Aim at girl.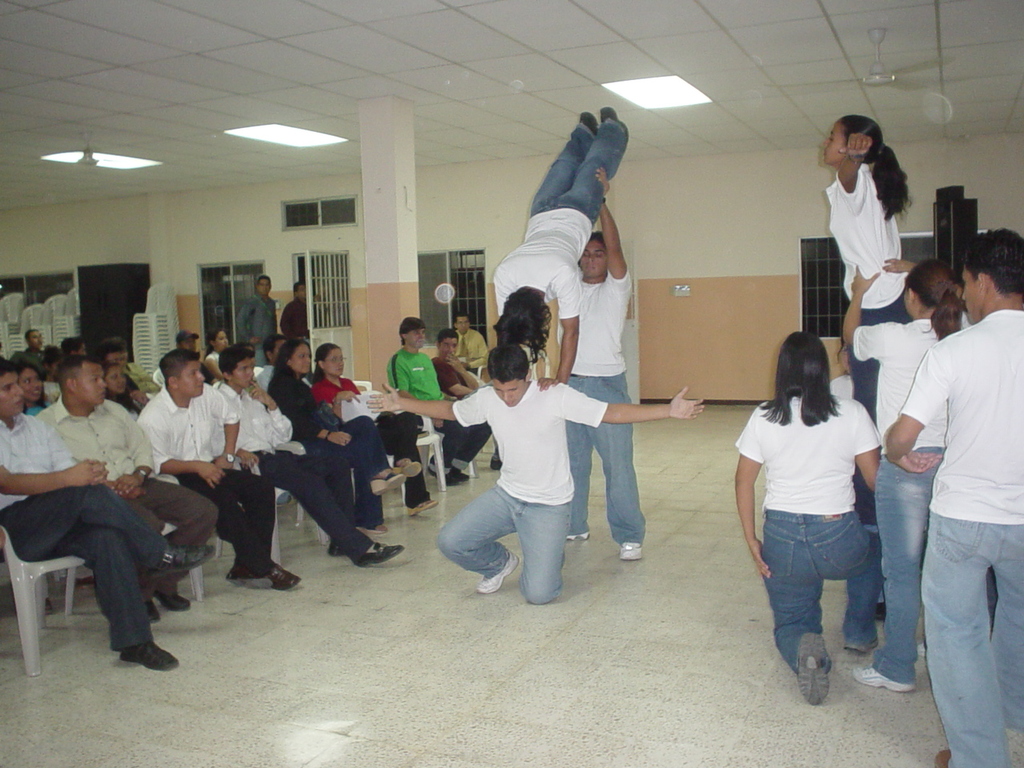
Aimed at <region>825, 117, 910, 526</region>.
